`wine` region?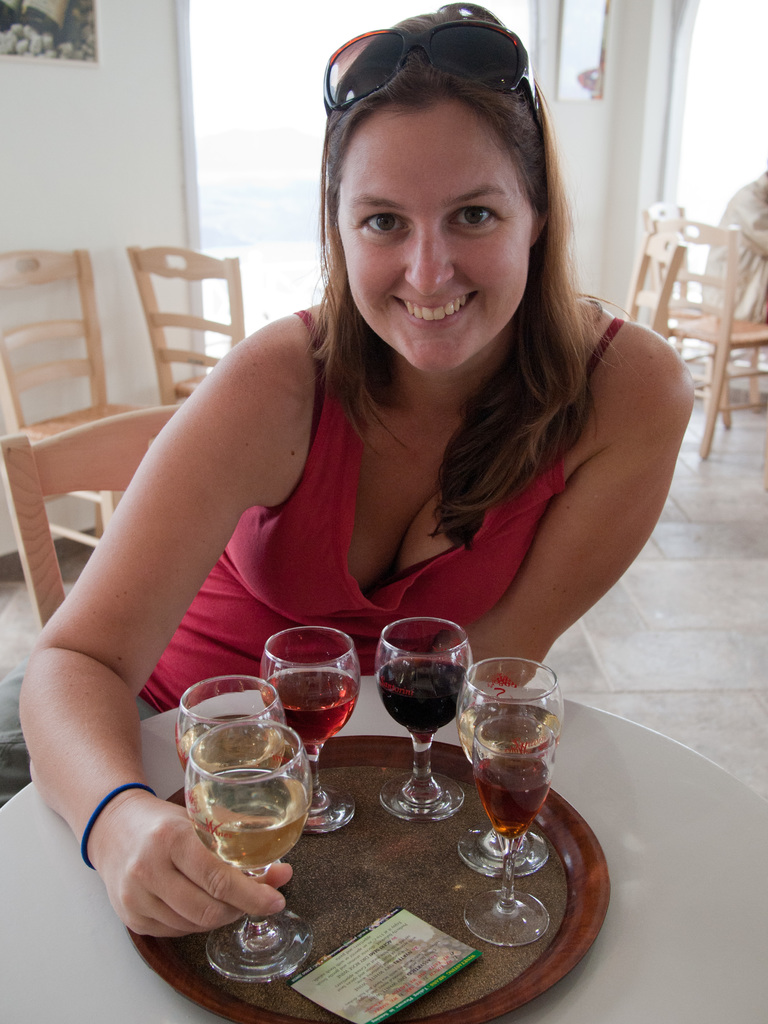
x1=460, y1=756, x2=560, y2=839
